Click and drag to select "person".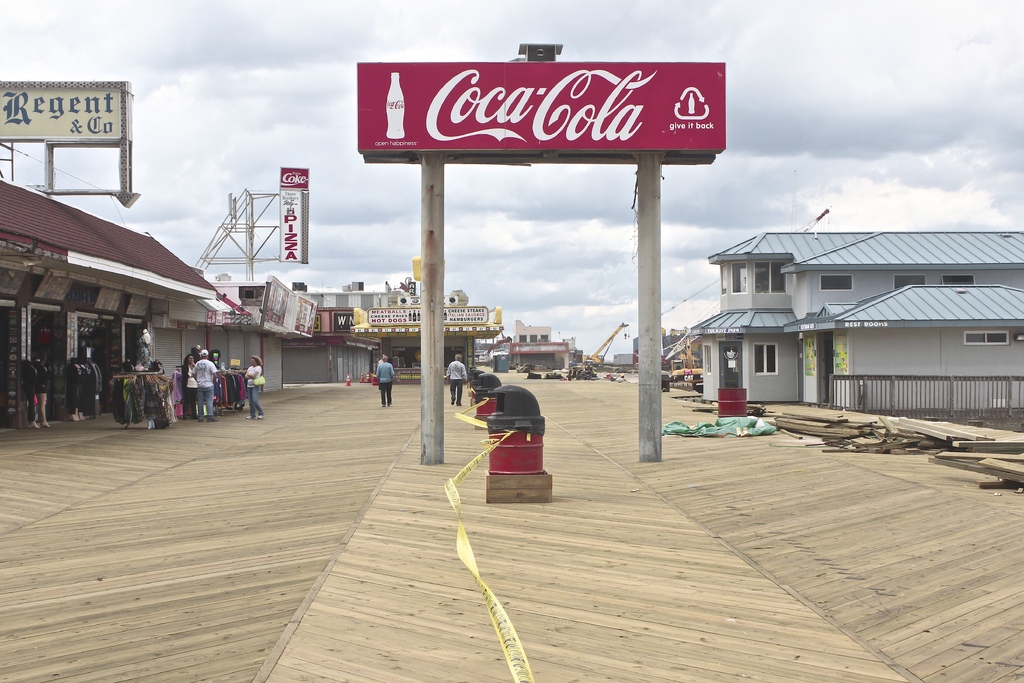
Selection: crop(380, 352, 397, 404).
